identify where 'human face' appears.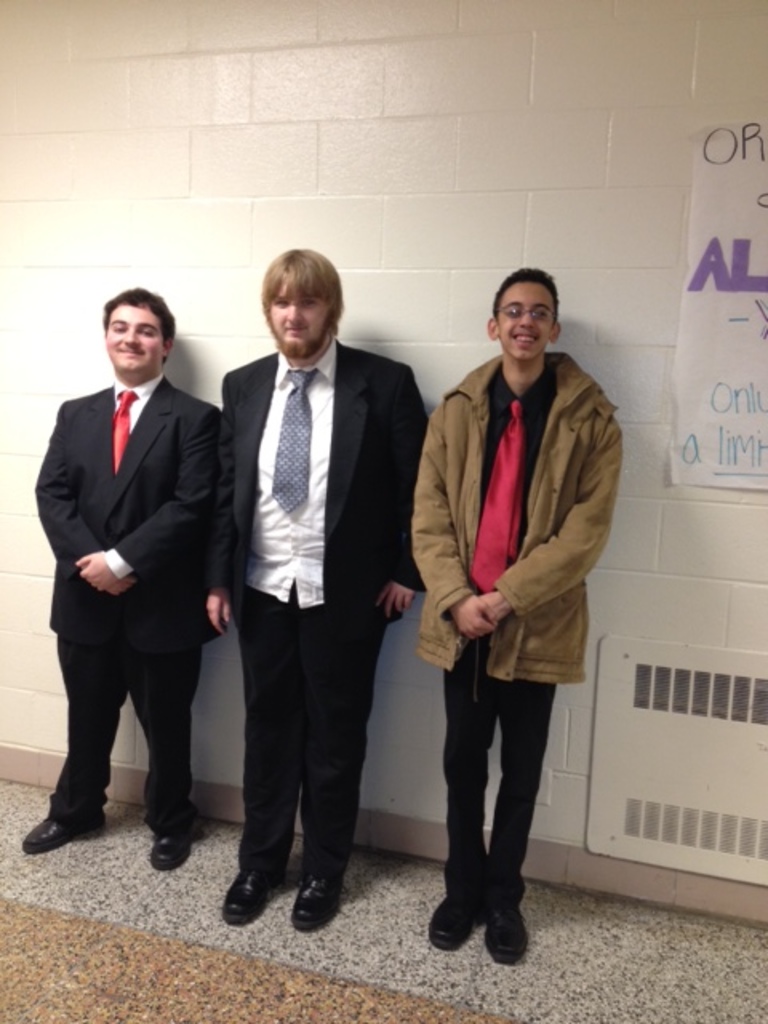
Appears at select_region(494, 277, 557, 366).
